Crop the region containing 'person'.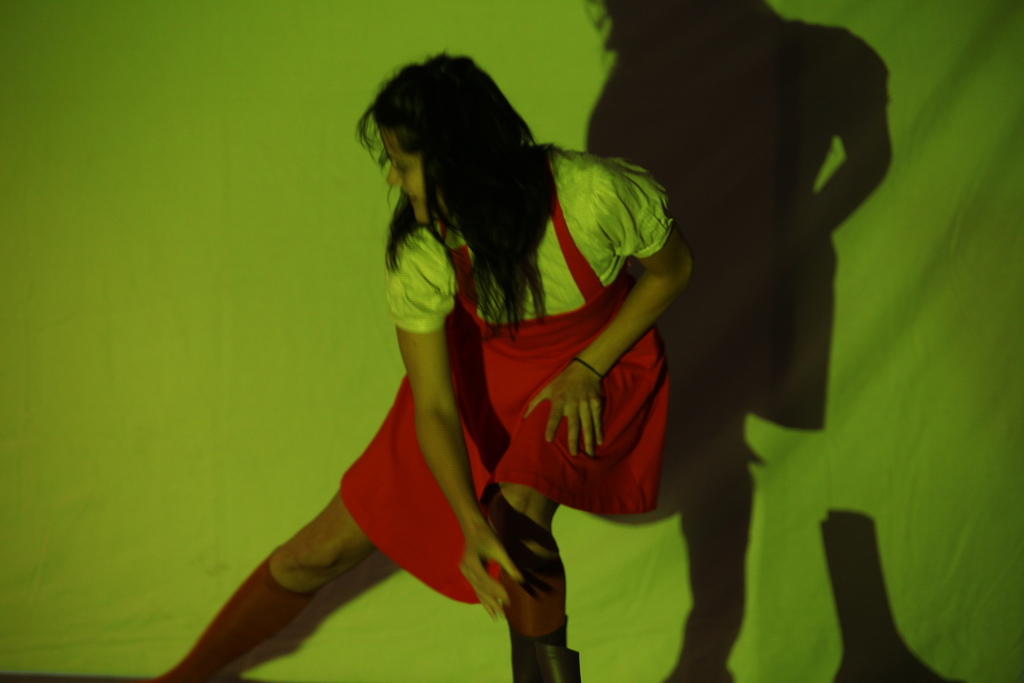
Crop region: {"left": 223, "top": 28, "right": 701, "bottom": 679}.
